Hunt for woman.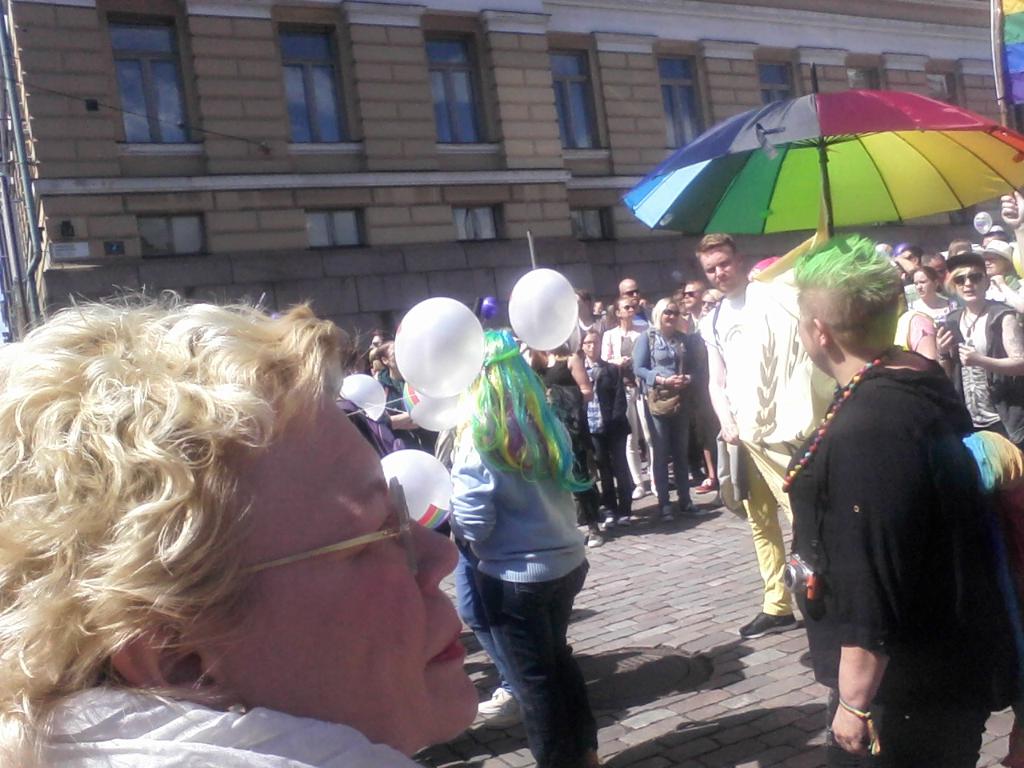
Hunted down at detection(908, 262, 958, 325).
